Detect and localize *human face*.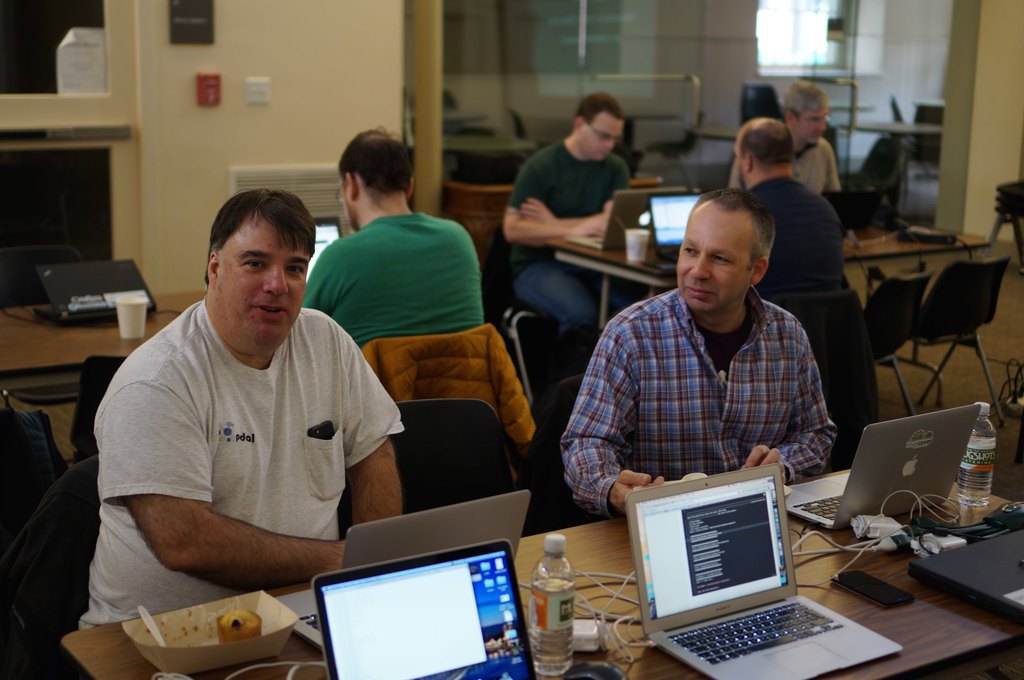
Localized at [216, 219, 311, 336].
